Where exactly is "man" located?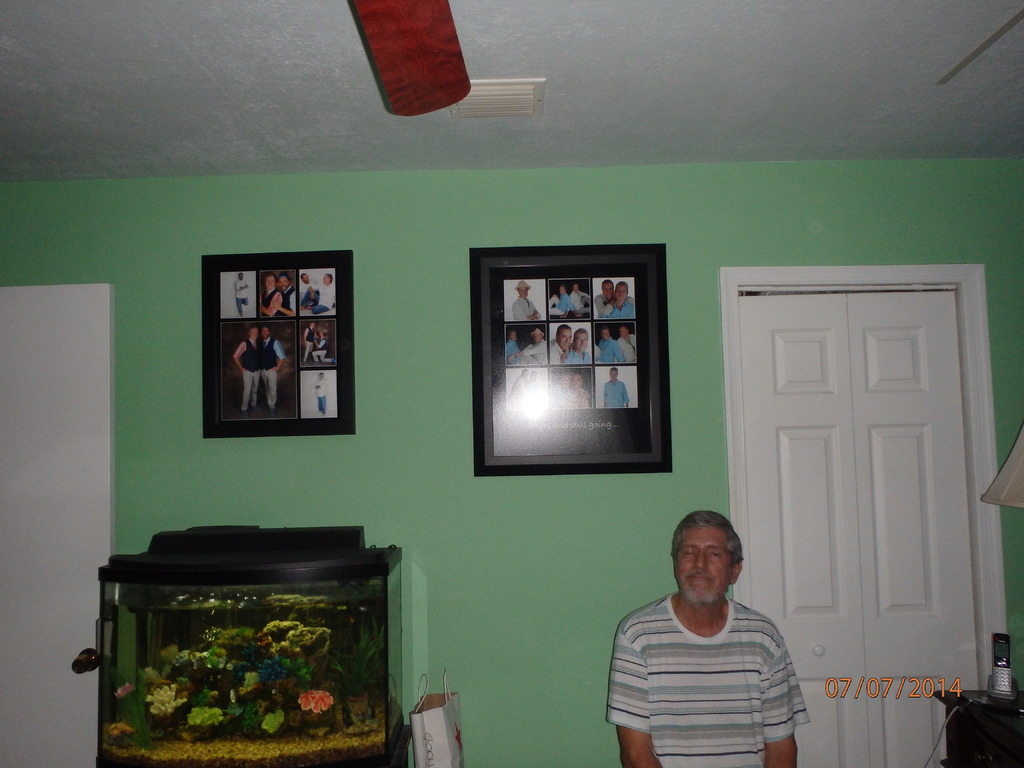
Its bounding box is [257, 324, 284, 420].
